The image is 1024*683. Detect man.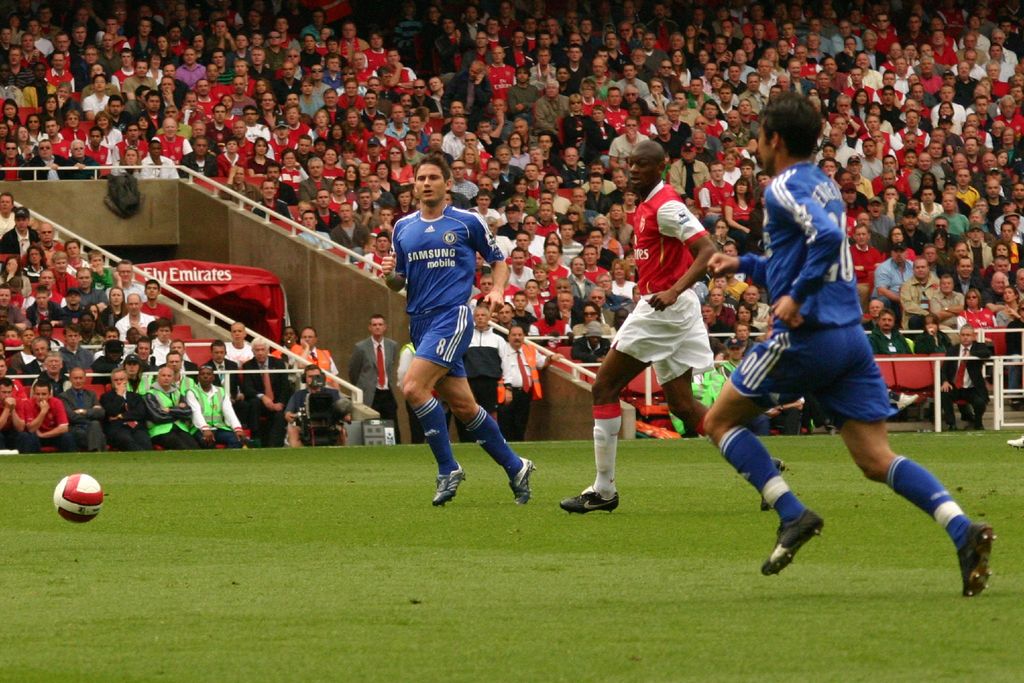
Detection: <bbox>615, 20, 640, 57</bbox>.
